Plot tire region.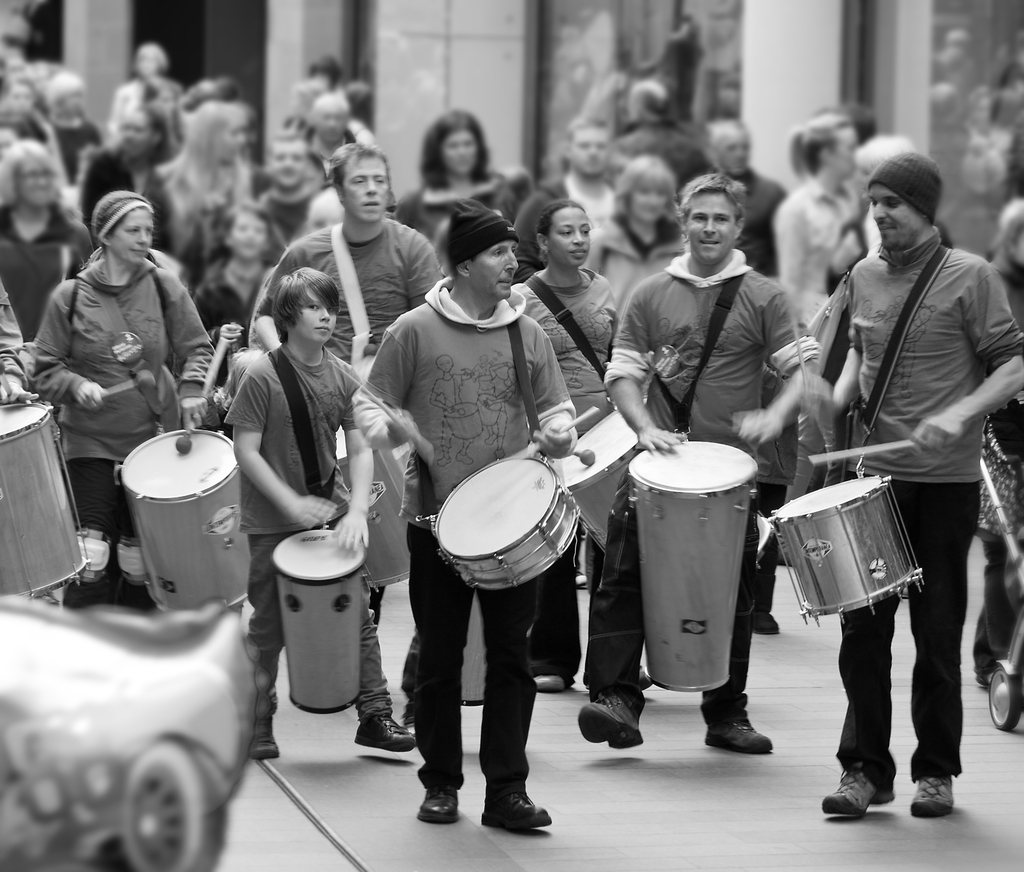
Plotted at <bbox>980, 662, 1023, 737</bbox>.
